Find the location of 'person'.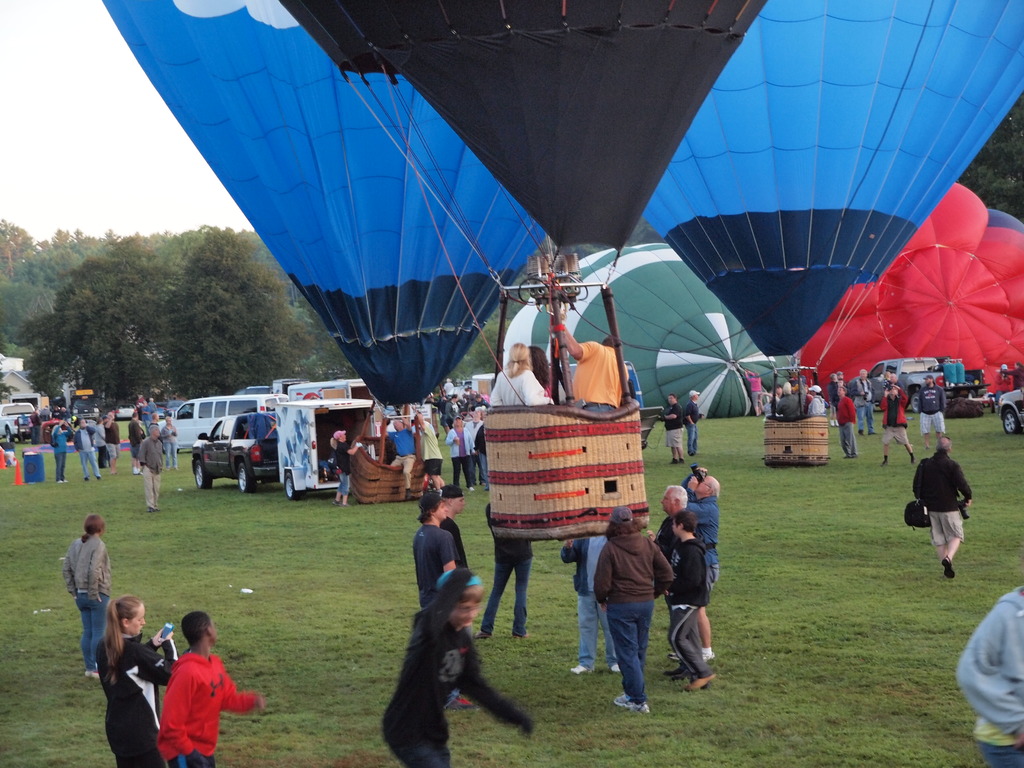
Location: {"x1": 680, "y1": 468, "x2": 723, "y2": 657}.
